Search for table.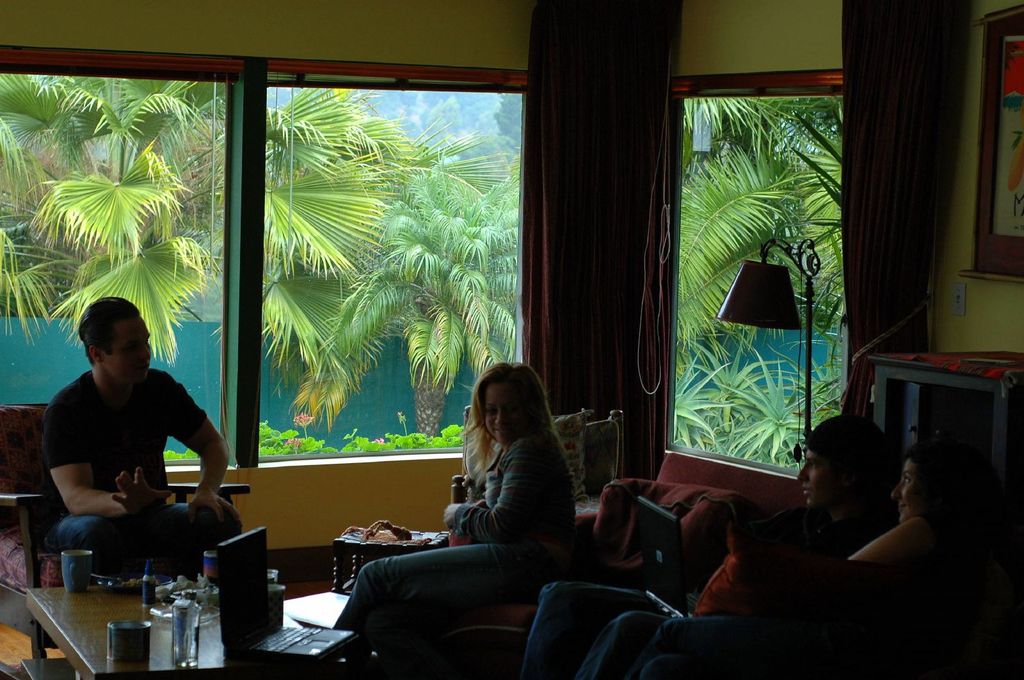
Found at x1=23 y1=555 x2=351 y2=679.
